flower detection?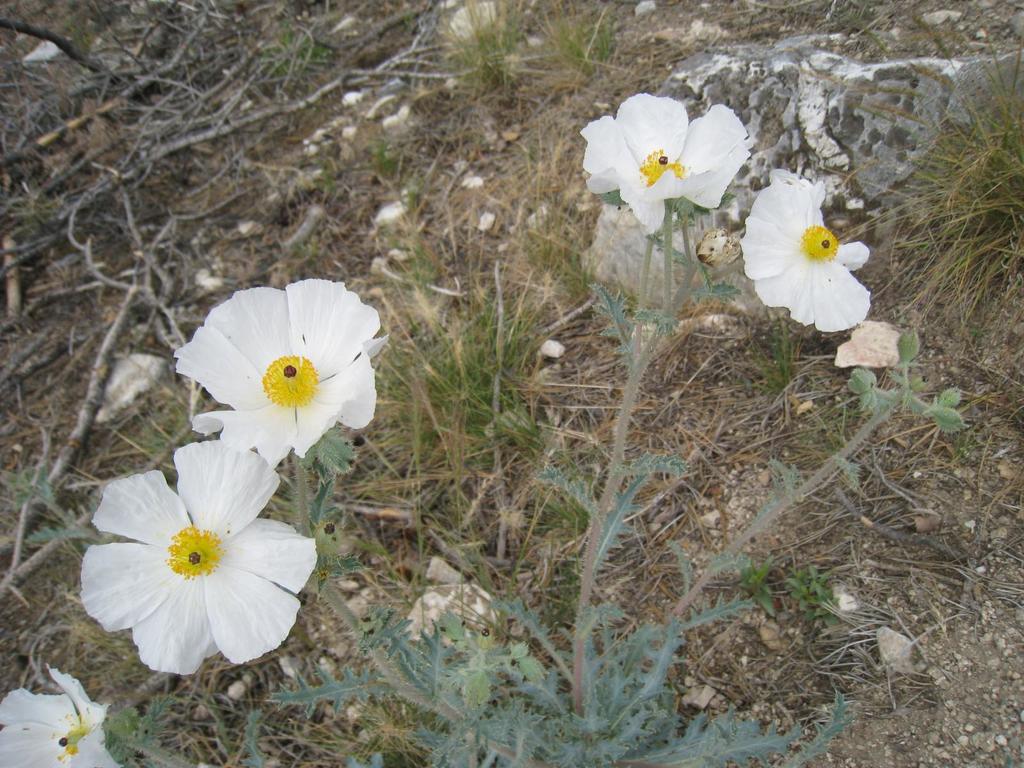
[x1=740, y1=164, x2=871, y2=337]
